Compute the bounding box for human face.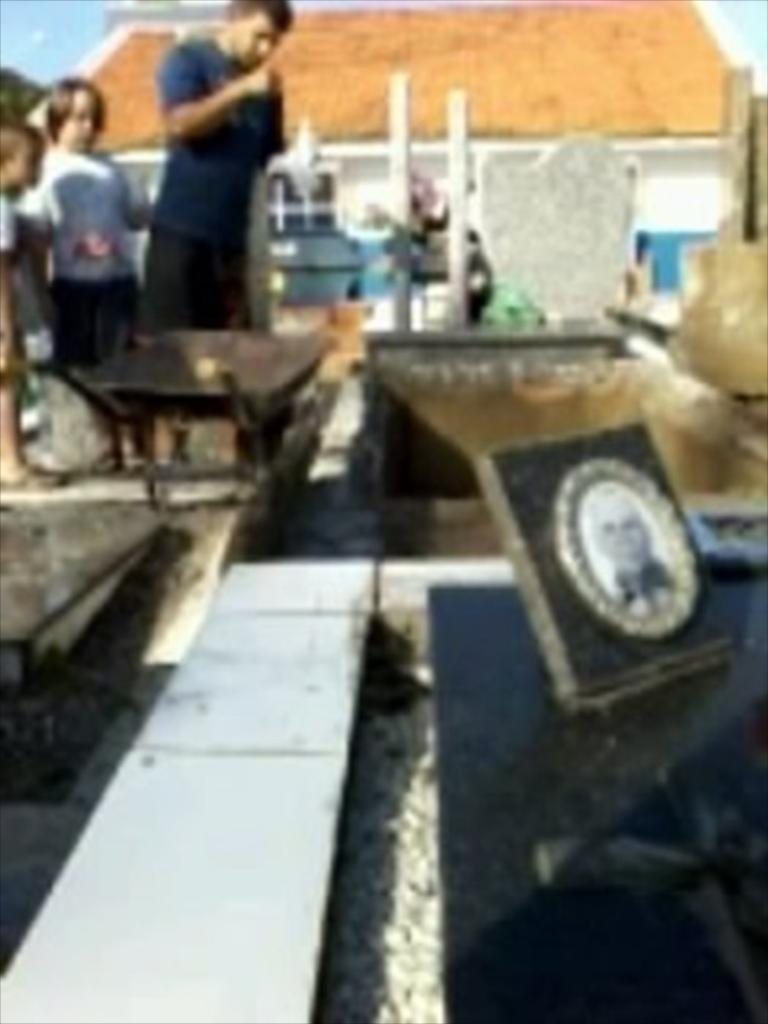
12 138 45 187.
